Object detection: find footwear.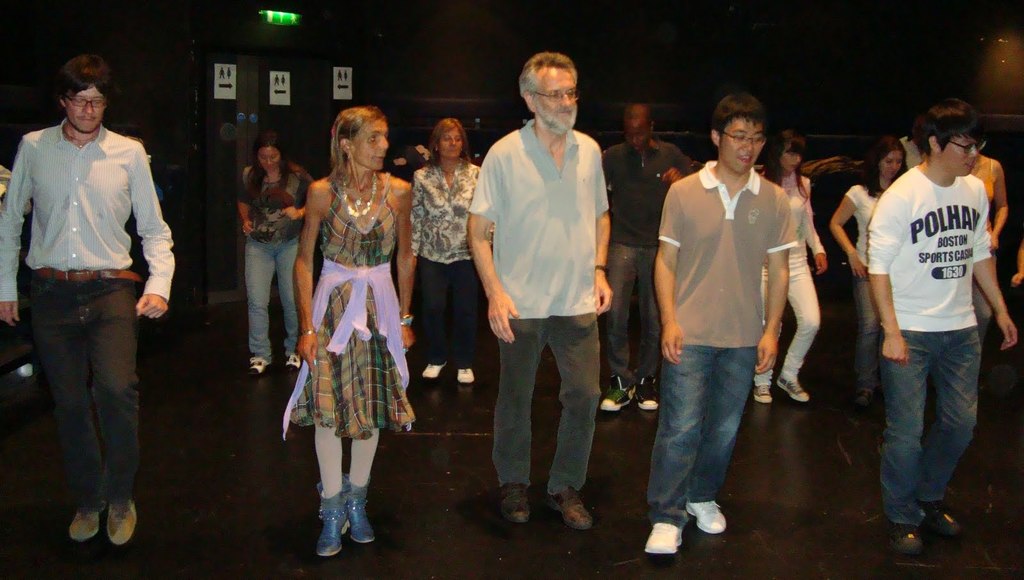
[x1=754, y1=376, x2=772, y2=400].
